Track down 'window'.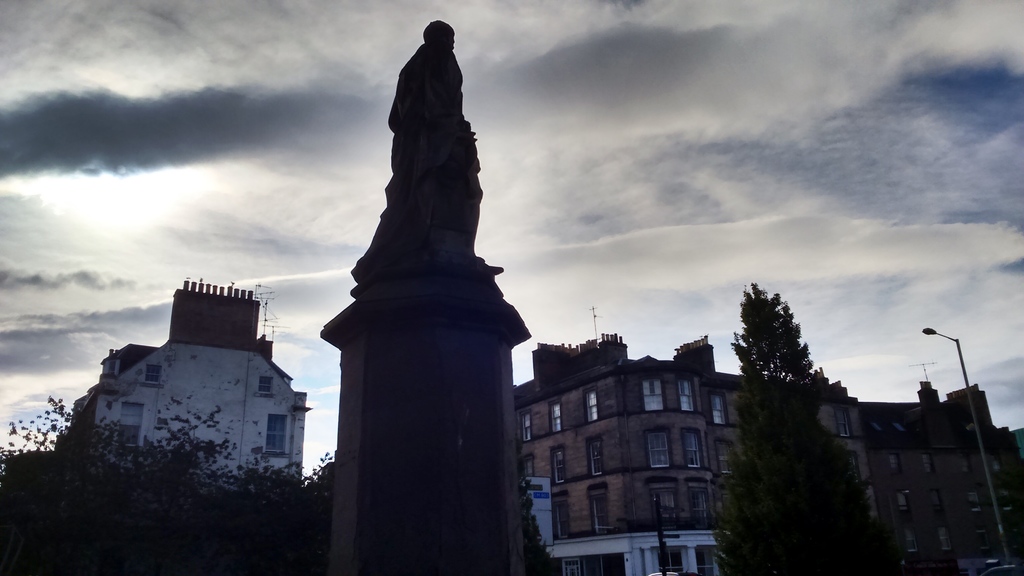
Tracked to [x1=145, y1=361, x2=160, y2=385].
